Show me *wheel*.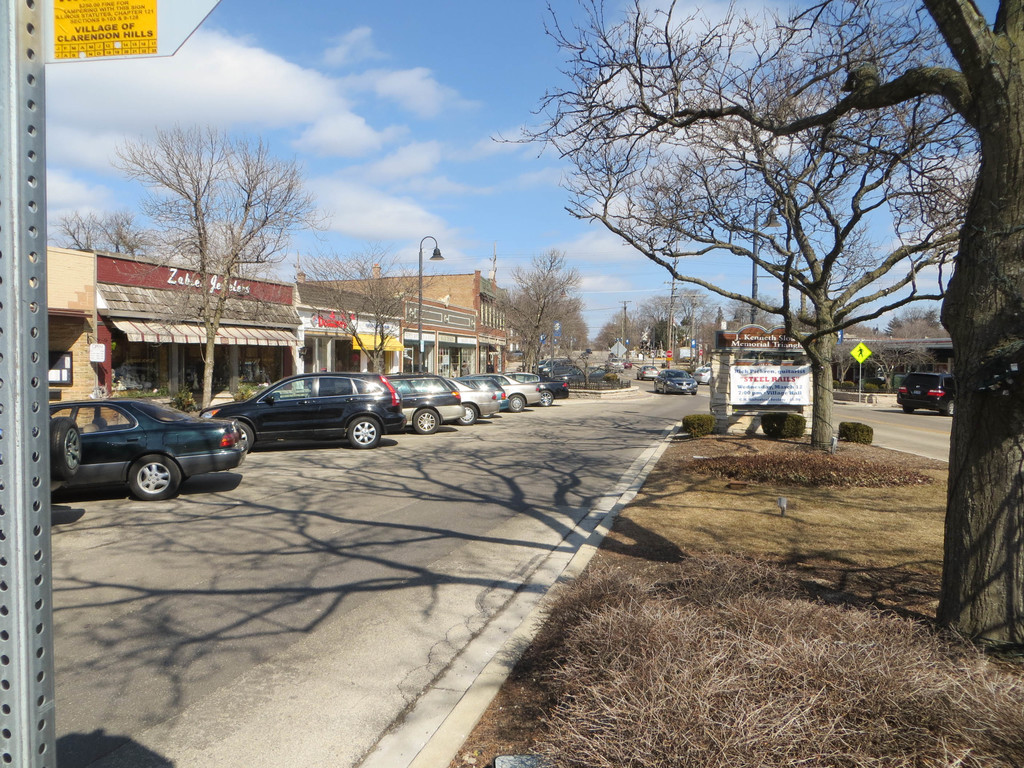
*wheel* is here: left=126, top=452, right=186, bottom=503.
